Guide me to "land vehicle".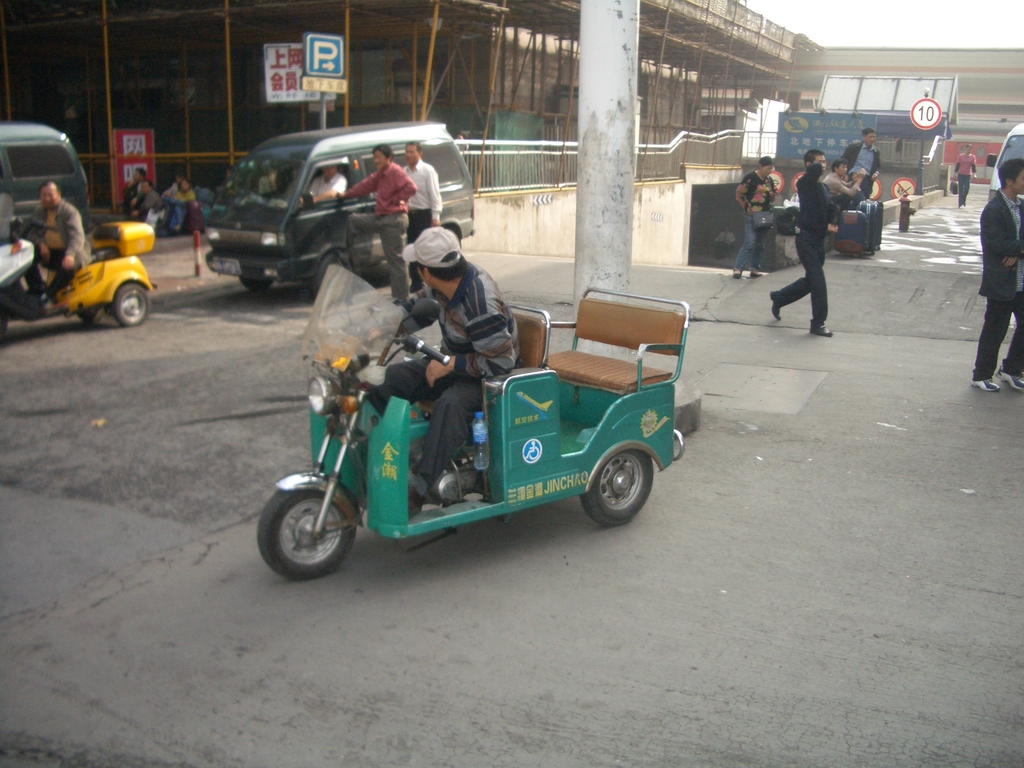
Guidance: {"x1": 205, "y1": 118, "x2": 483, "y2": 301}.
